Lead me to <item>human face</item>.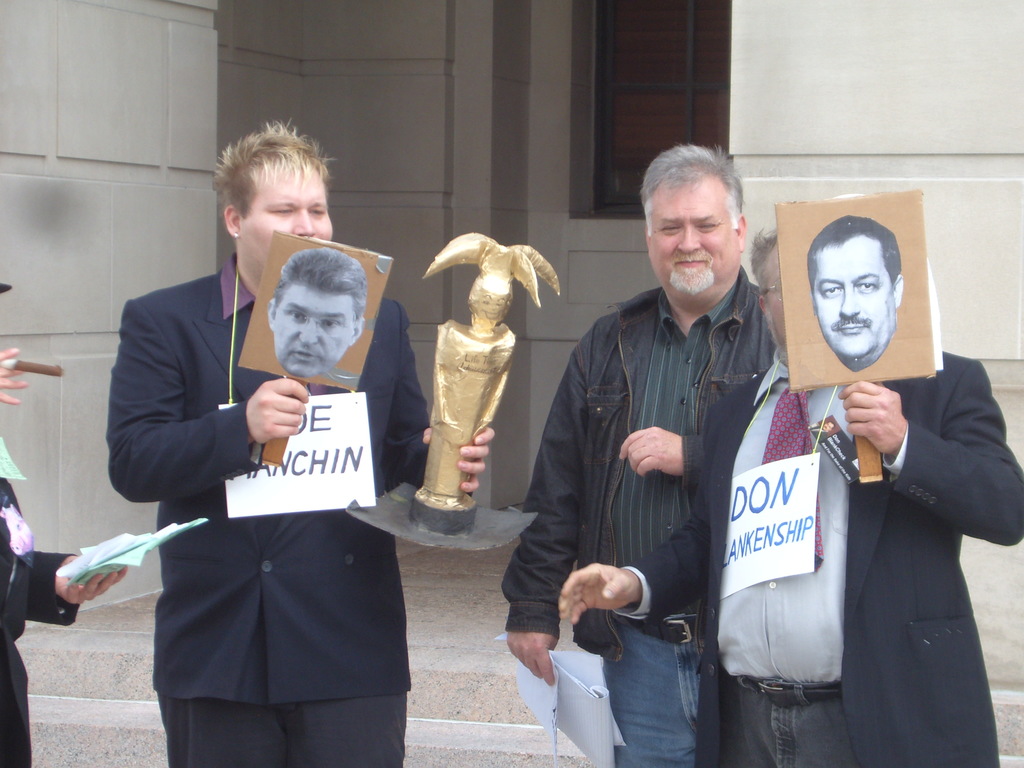
Lead to detection(237, 155, 329, 266).
